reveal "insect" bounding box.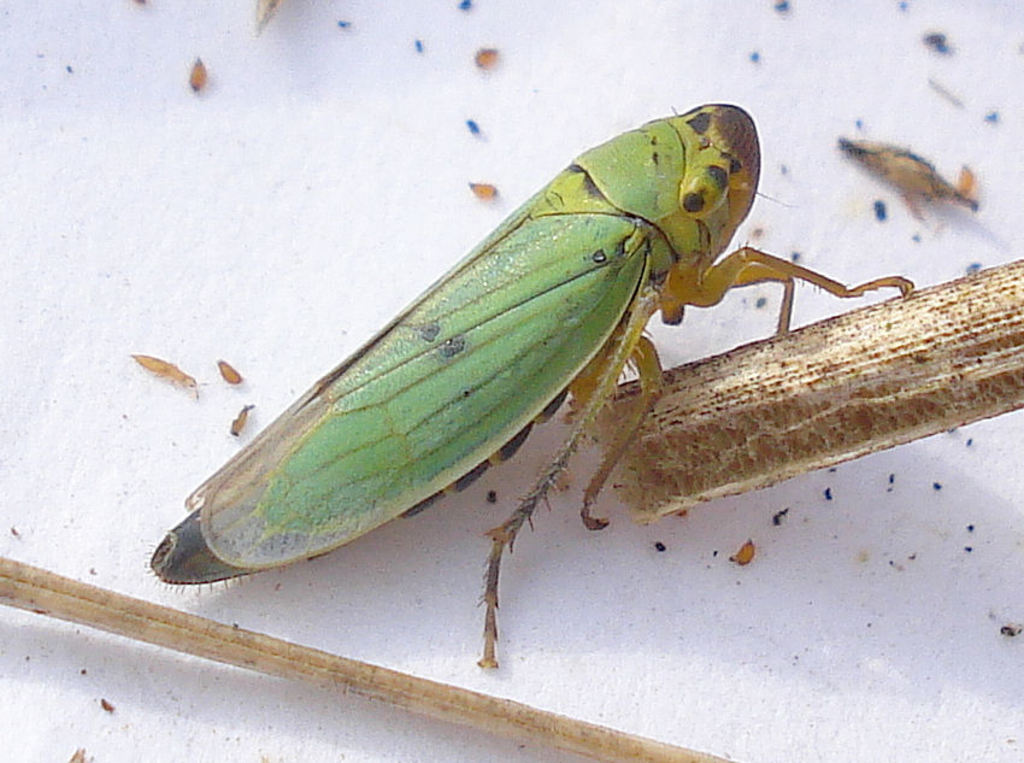
Revealed: 142/100/914/669.
